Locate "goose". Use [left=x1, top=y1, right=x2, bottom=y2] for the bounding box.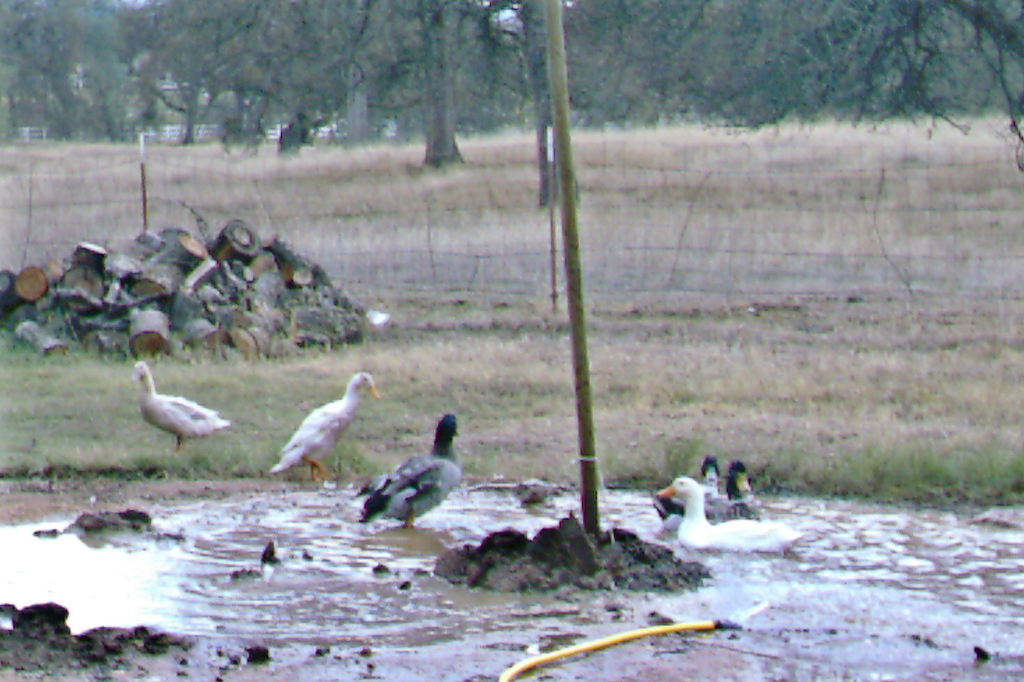
[left=654, top=474, right=807, bottom=550].
